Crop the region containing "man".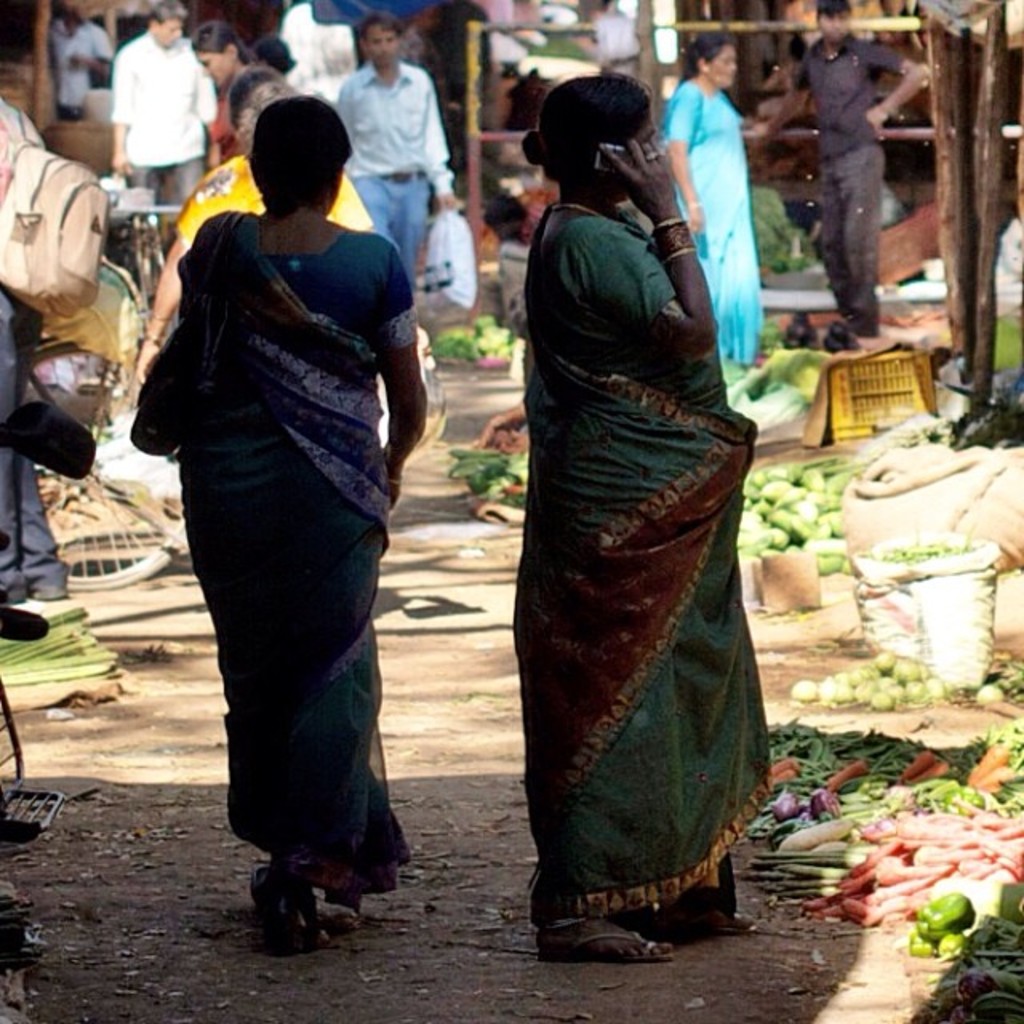
Crop region: left=336, top=11, right=466, bottom=294.
